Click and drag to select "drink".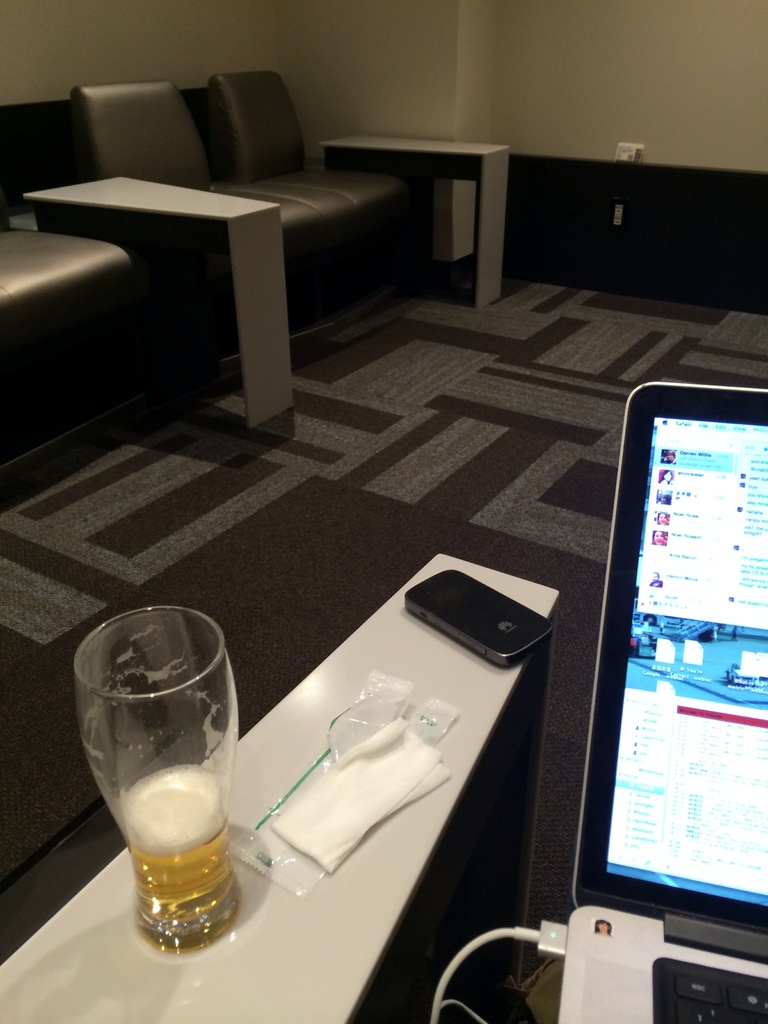
Selection: 73, 603, 250, 918.
